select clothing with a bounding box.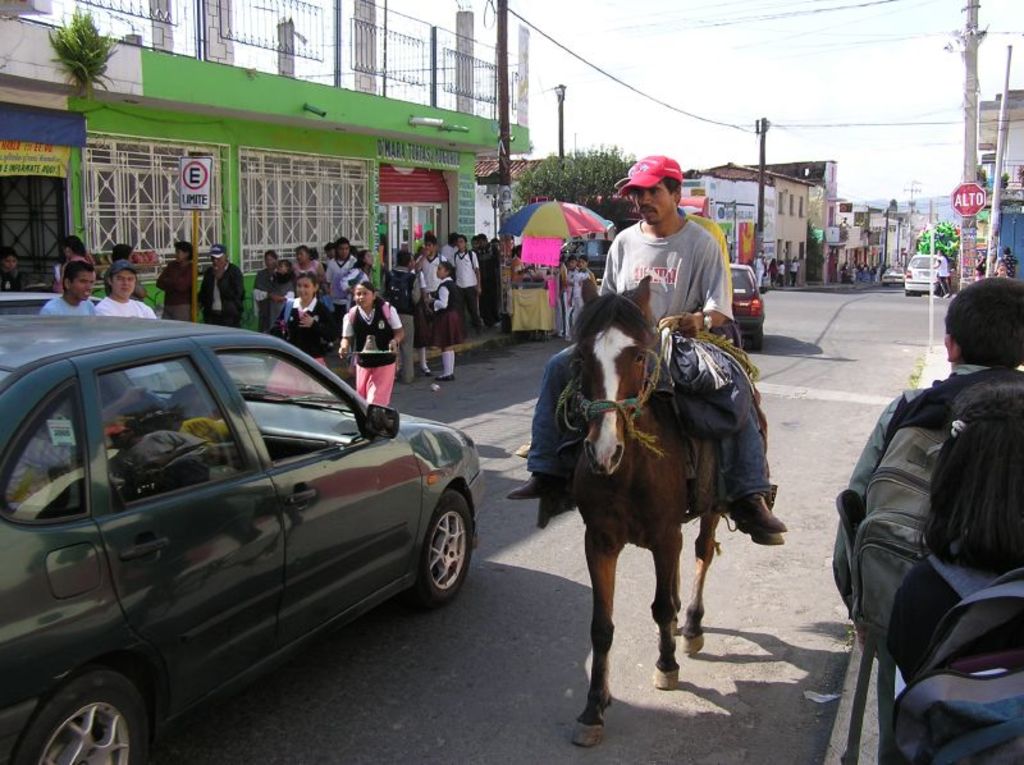
bbox=(575, 267, 591, 326).
